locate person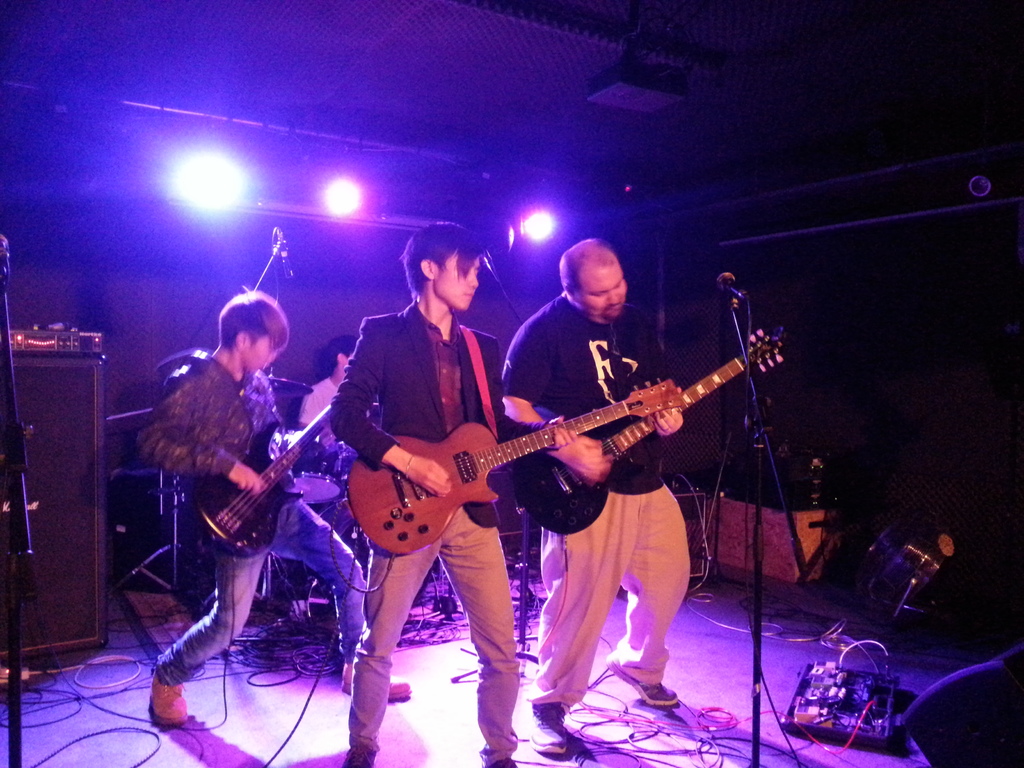
Rect(506, 237, 683, 748)
